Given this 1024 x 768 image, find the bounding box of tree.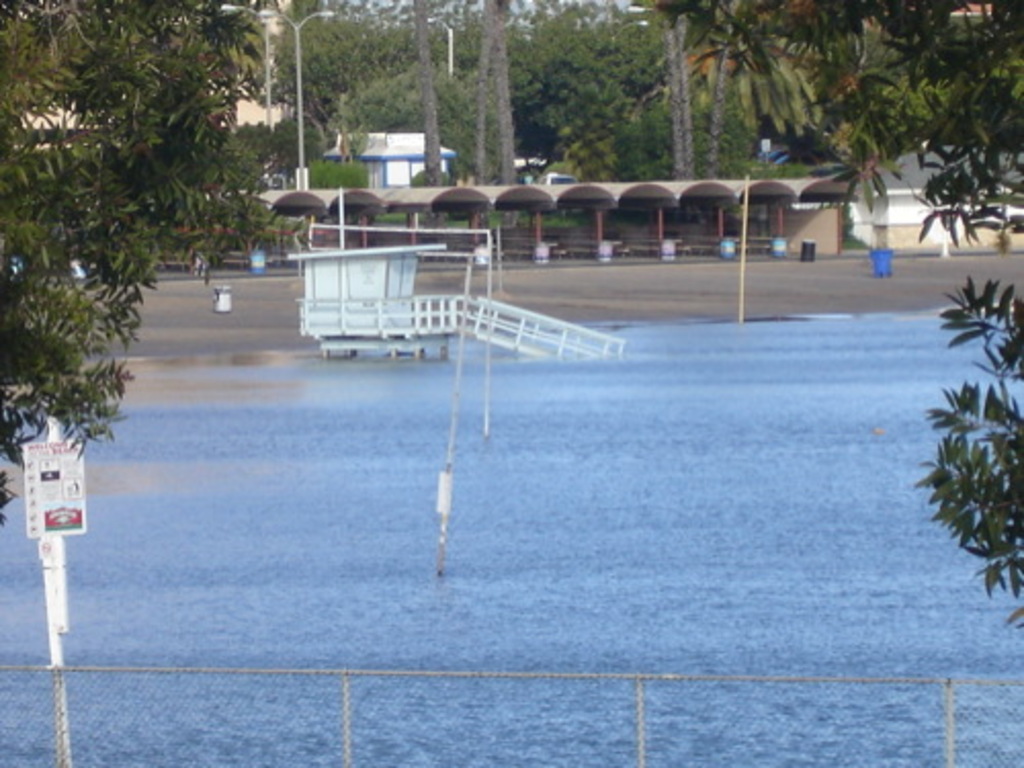
[left=653, top=104, right=762, bottom=178].
